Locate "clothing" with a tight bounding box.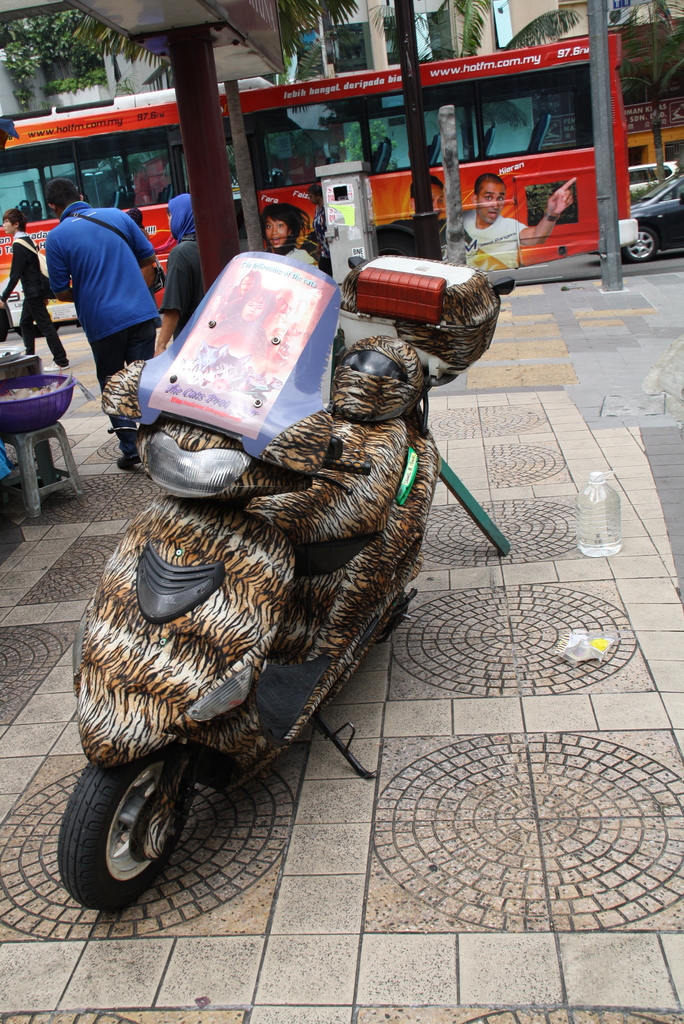
l=200, t=314, r=266, b=369.
